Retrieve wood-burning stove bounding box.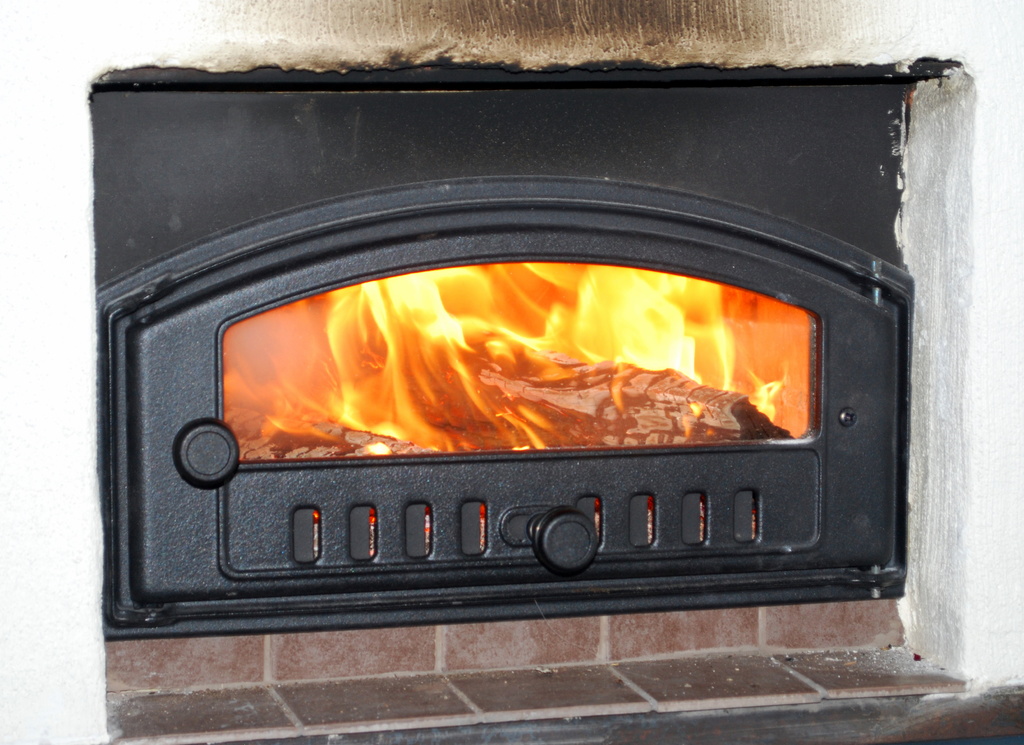
Bounding box: detection(93, 61, 915, 632).
